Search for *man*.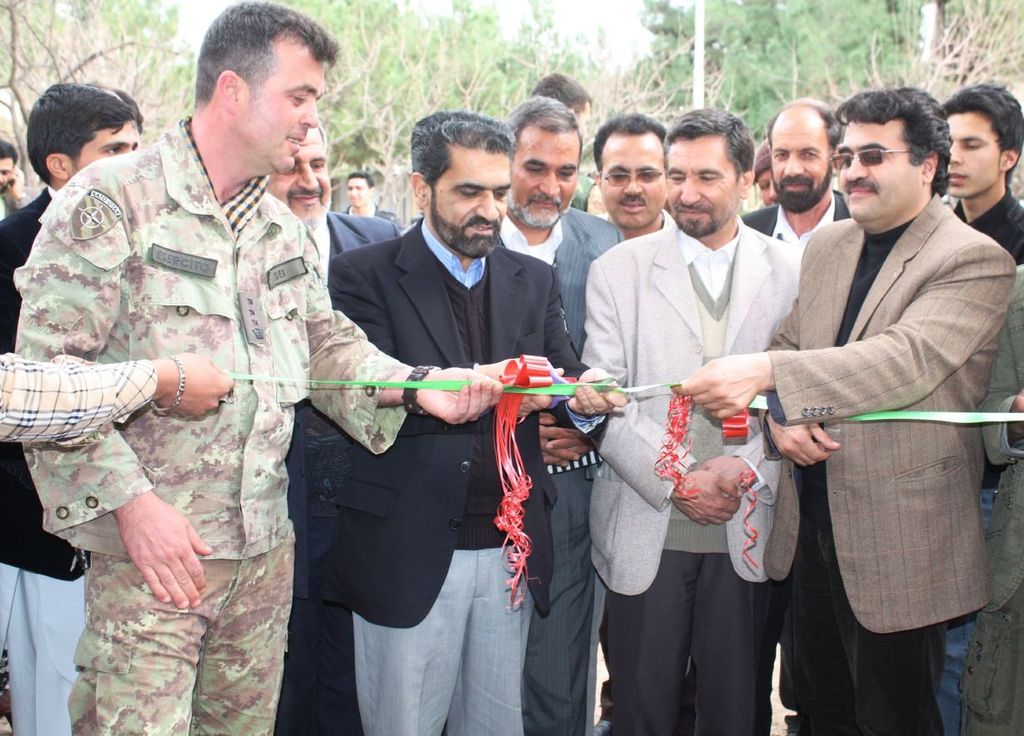
Found at 744, 79, 1004, 710.
